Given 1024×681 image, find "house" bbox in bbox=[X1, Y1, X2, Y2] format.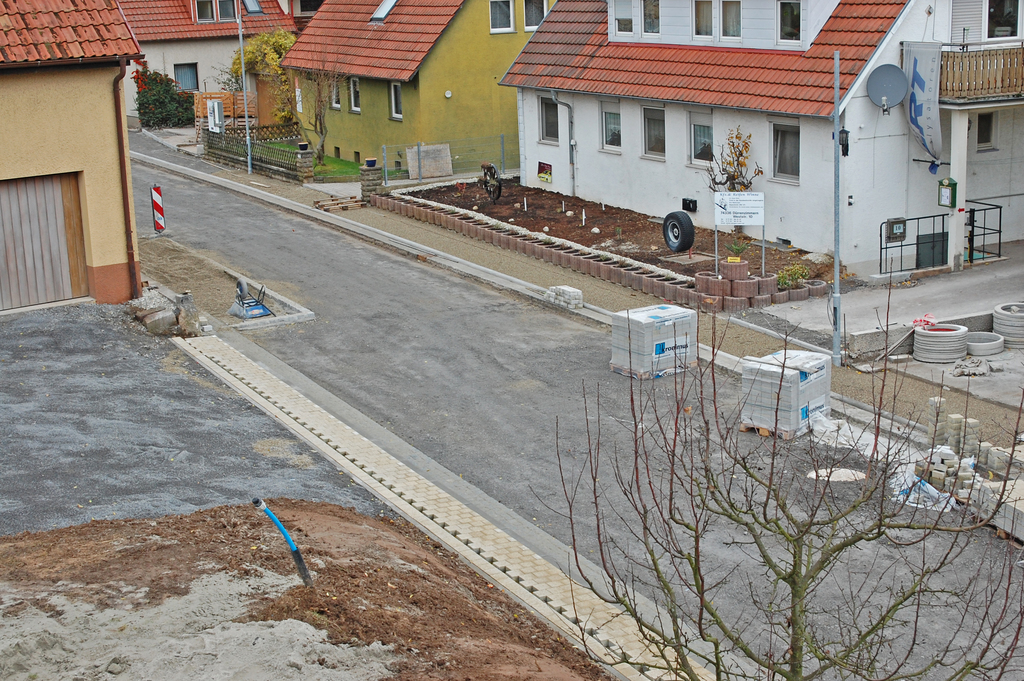
bbox=[280, 1, 505, 170].
